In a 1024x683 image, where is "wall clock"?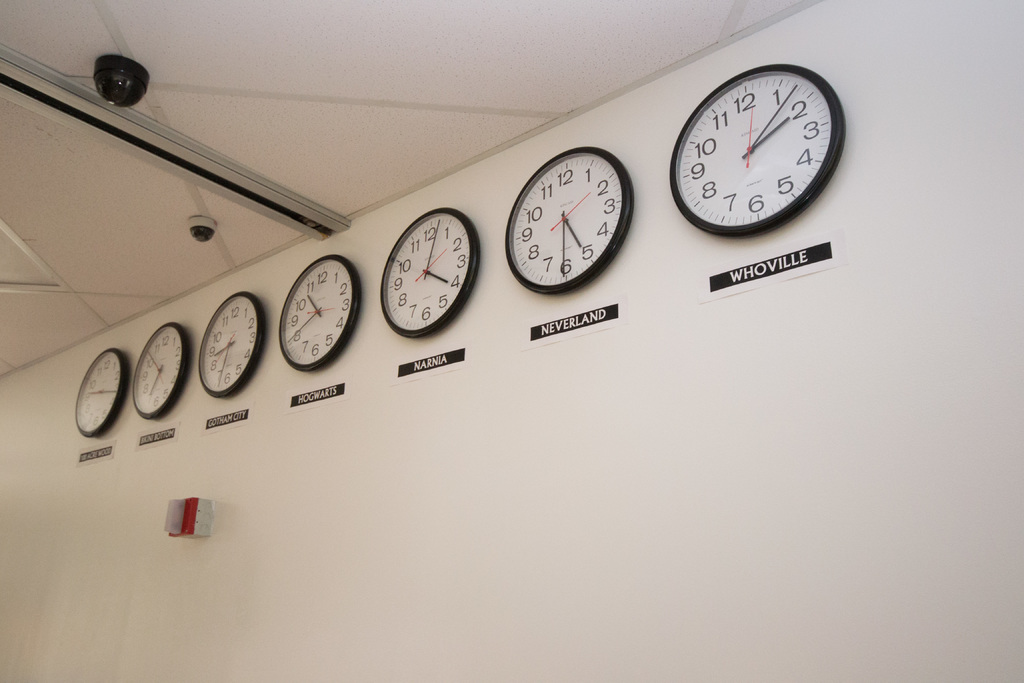
x1=74, y1=348, x2=130, y2=440.
